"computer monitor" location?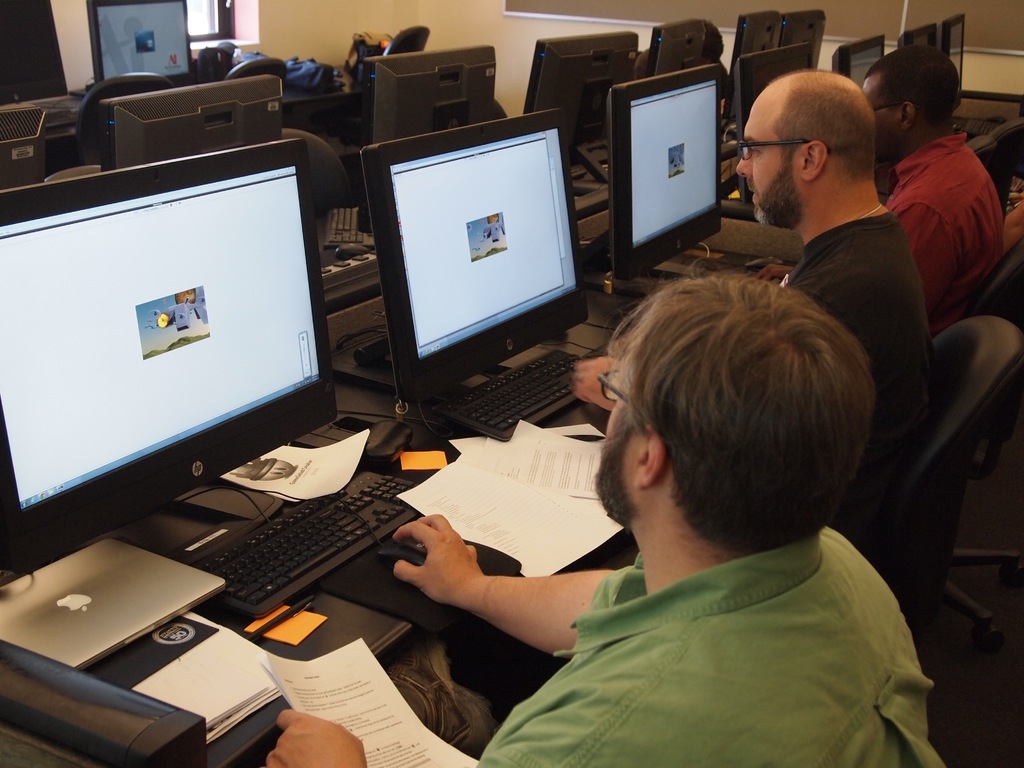
detection(654, 8, 732, 67)
